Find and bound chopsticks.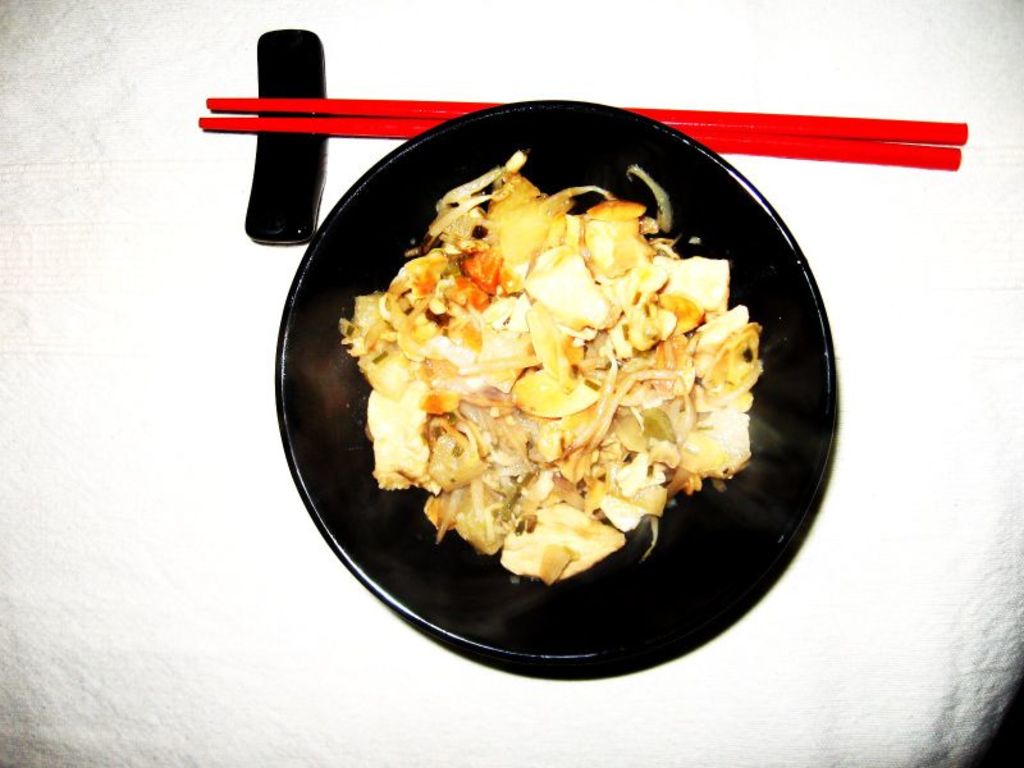
Bound: {"left": 197, "top": 96, "right": 968, "bottom": 172}.
